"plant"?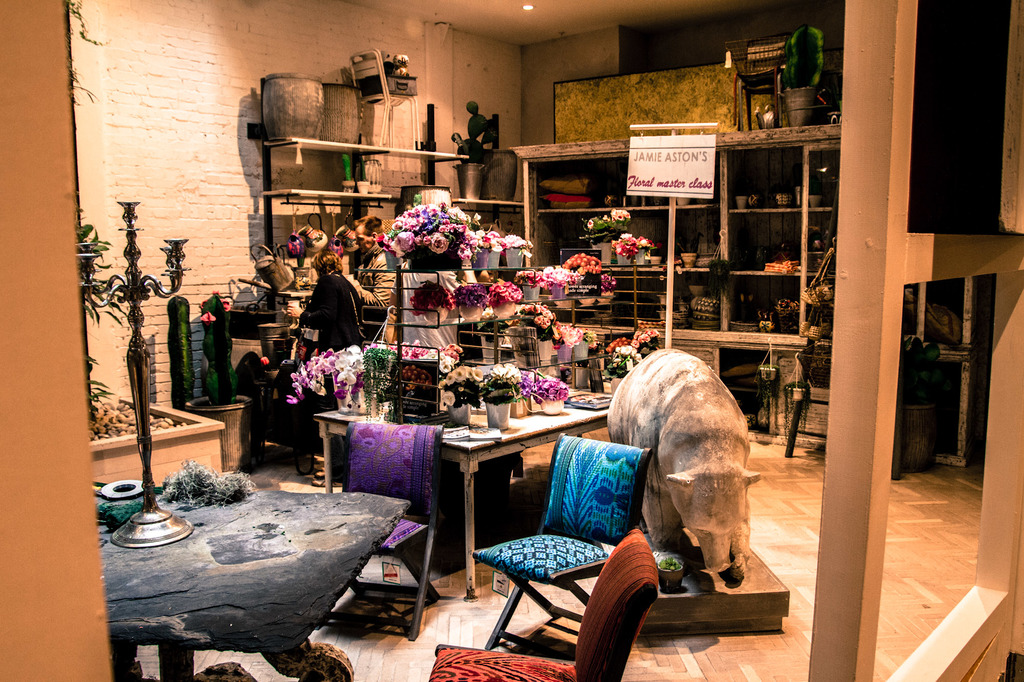
x1=595, y1=268, x2=616, y2=297
